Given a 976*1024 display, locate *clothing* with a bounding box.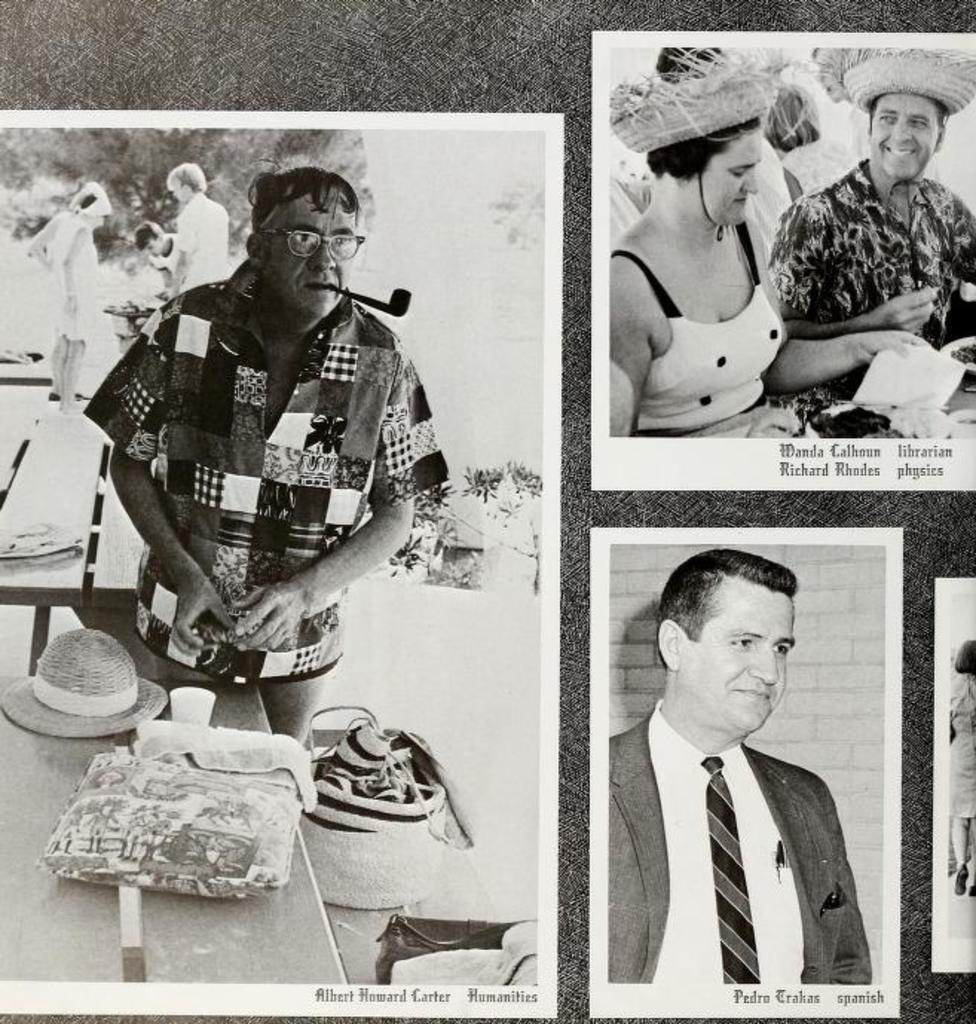
Located: crop(141, 226, 183, 269).
